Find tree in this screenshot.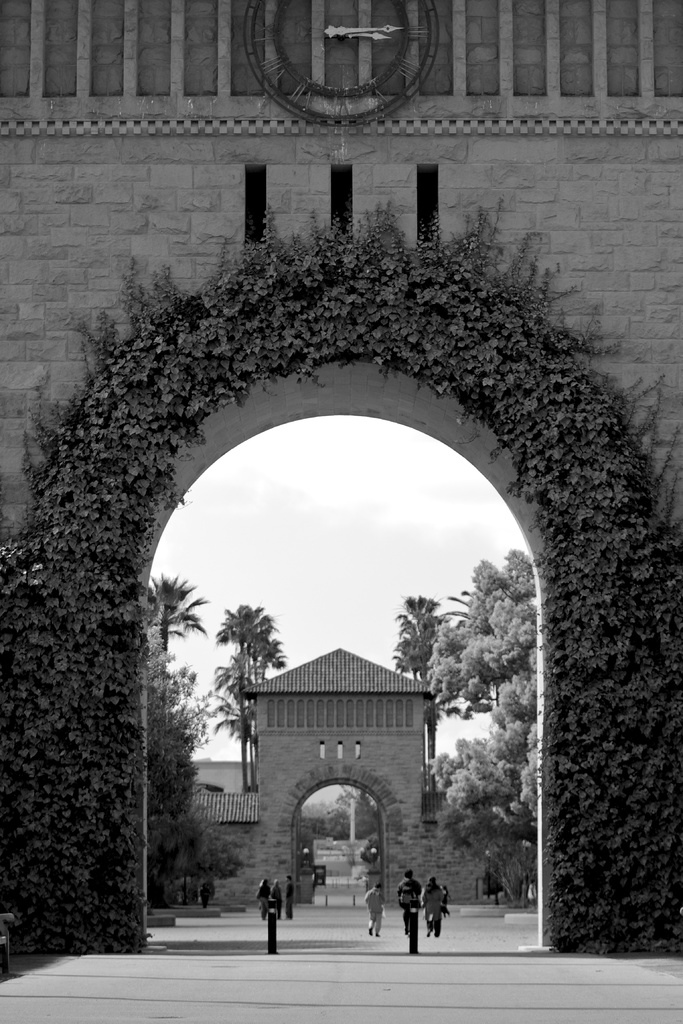
The bounding box for tree is <bbox>139, 577, 197, 682</bbox>.
